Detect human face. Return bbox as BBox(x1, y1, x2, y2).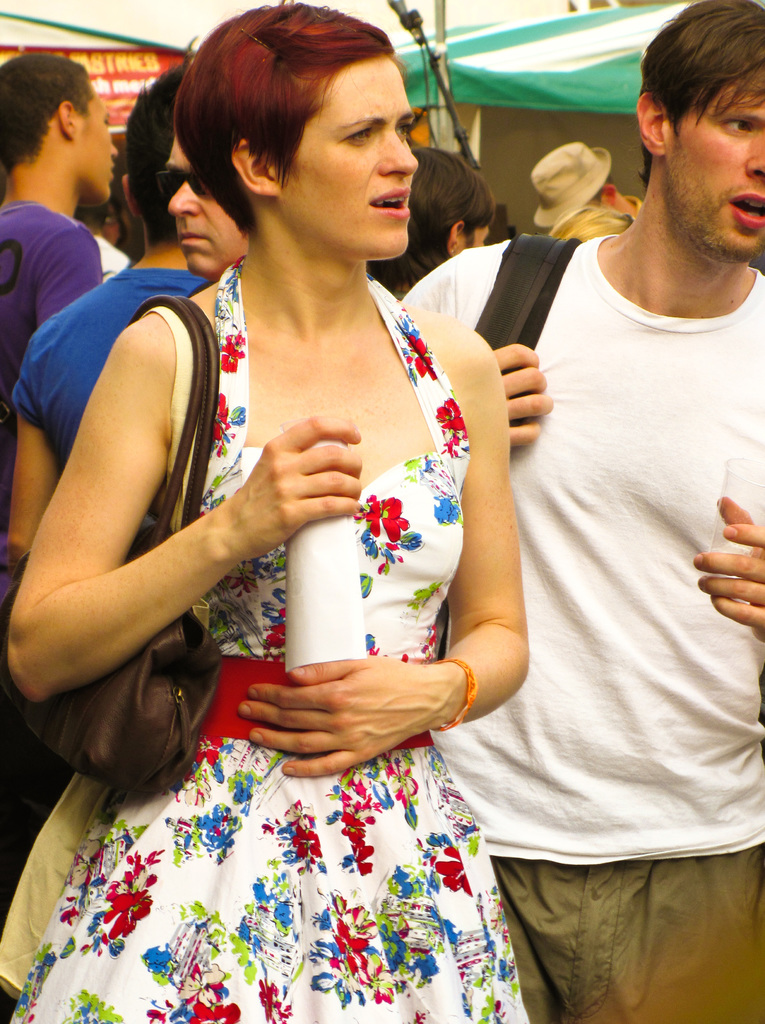
BBox(72, 81, 116, 204).
